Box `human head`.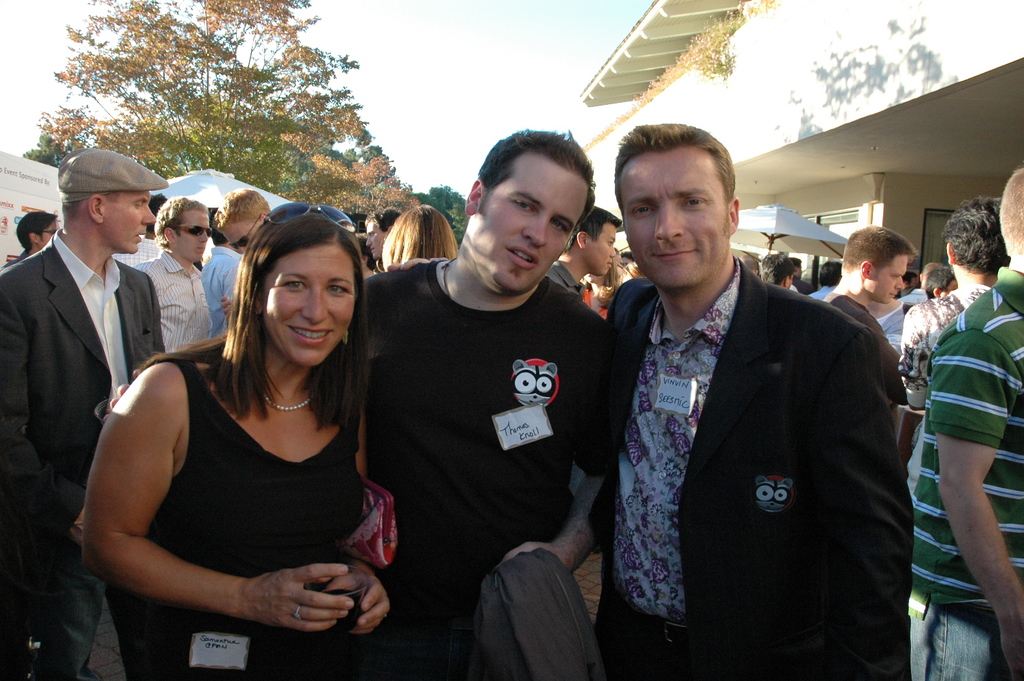
{"left": 583, "top": 263, "right": 618, "bottom": 285}.
